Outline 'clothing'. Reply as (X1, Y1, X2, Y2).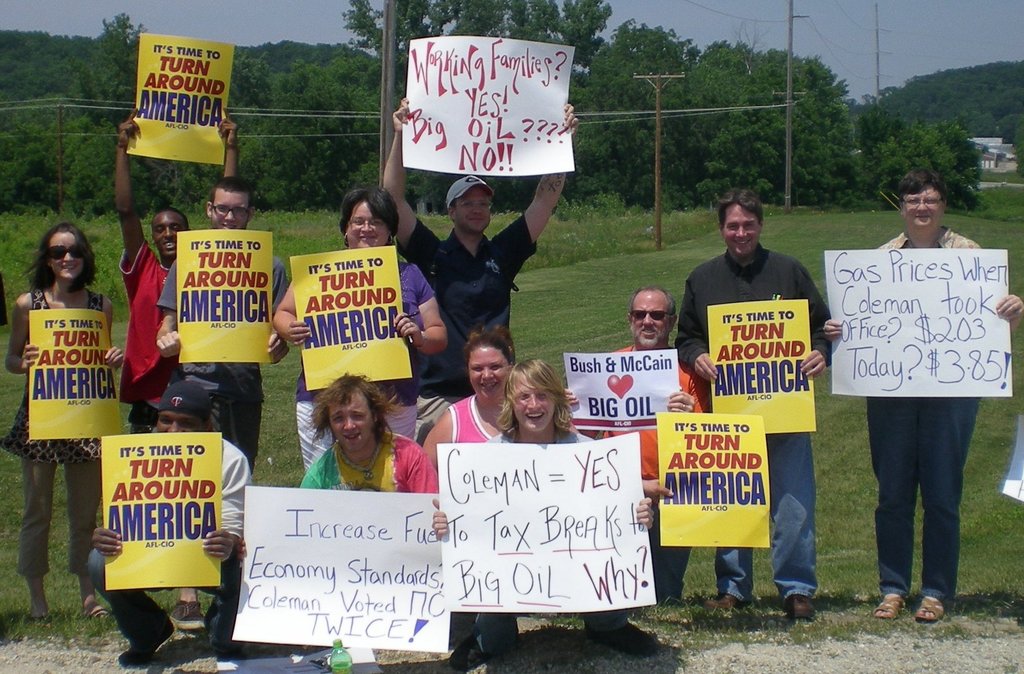
(580, 347, 710, 604).
